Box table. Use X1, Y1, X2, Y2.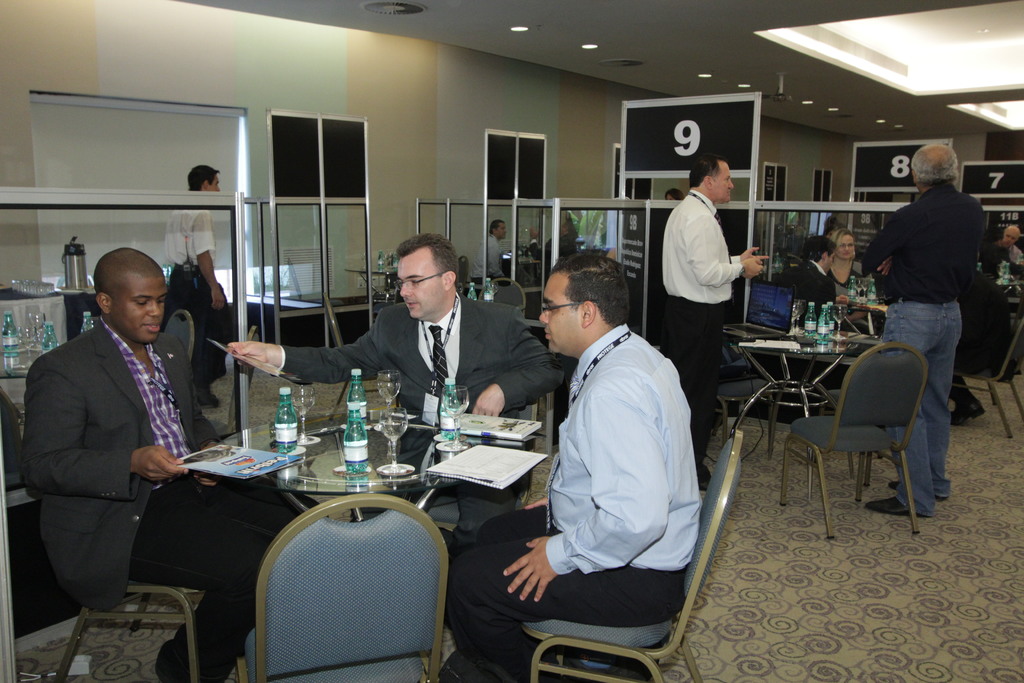
844, 301, 890, 334.
